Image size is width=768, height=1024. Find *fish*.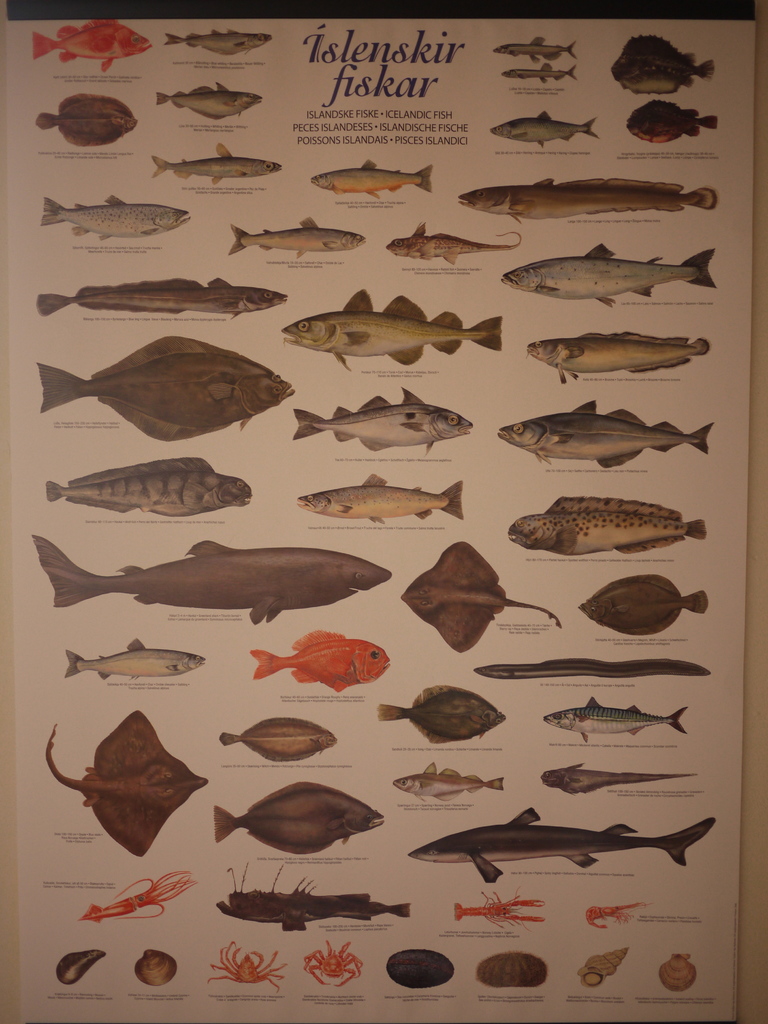
l=541, t=690, r=690, b=742.
